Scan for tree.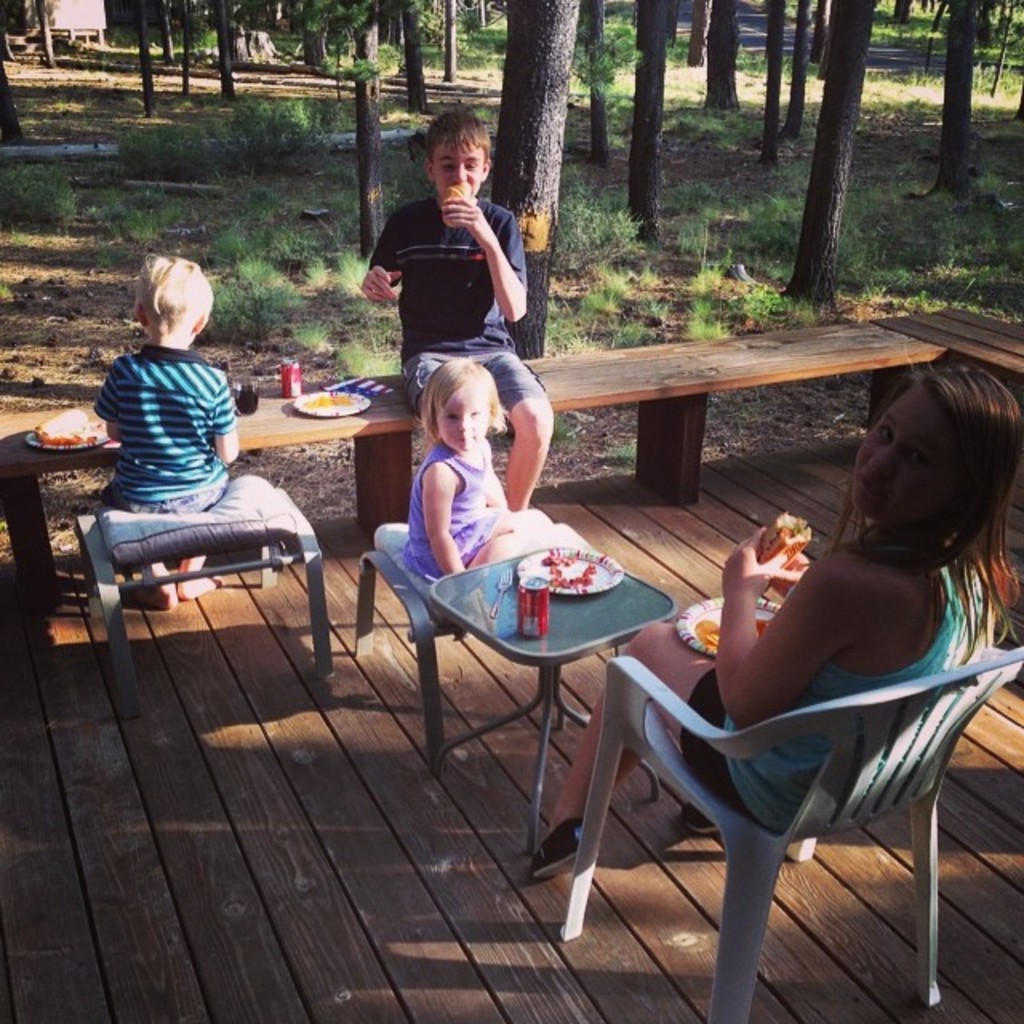
Scan result: Rect(293, 0, 421, 269).
